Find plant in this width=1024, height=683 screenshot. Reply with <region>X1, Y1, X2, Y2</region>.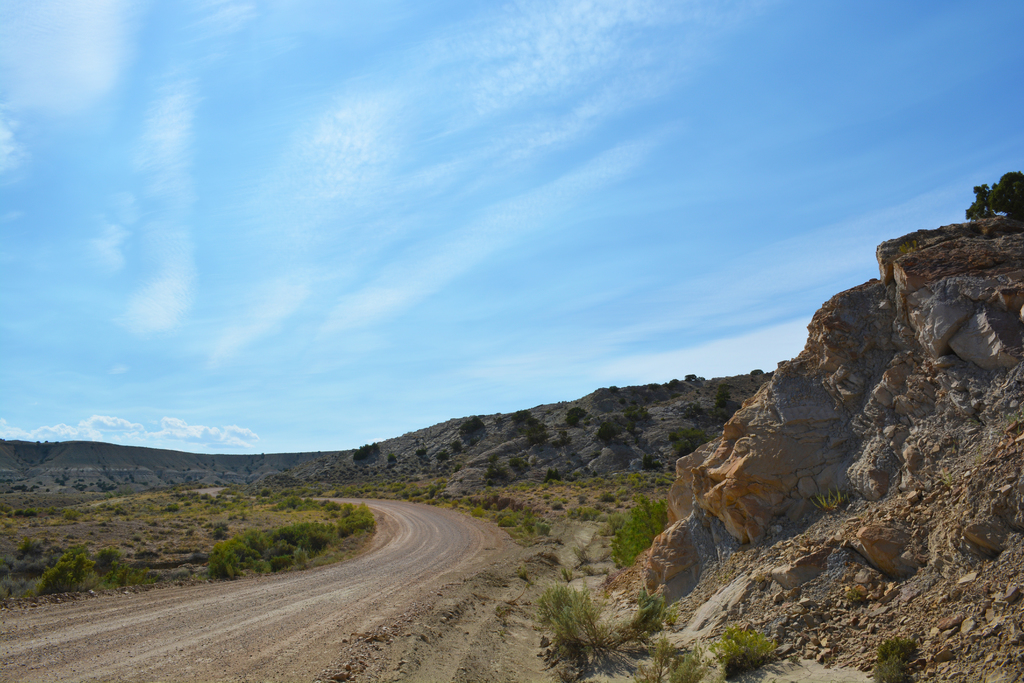
<region>524, 572, 674, 675</region>.
